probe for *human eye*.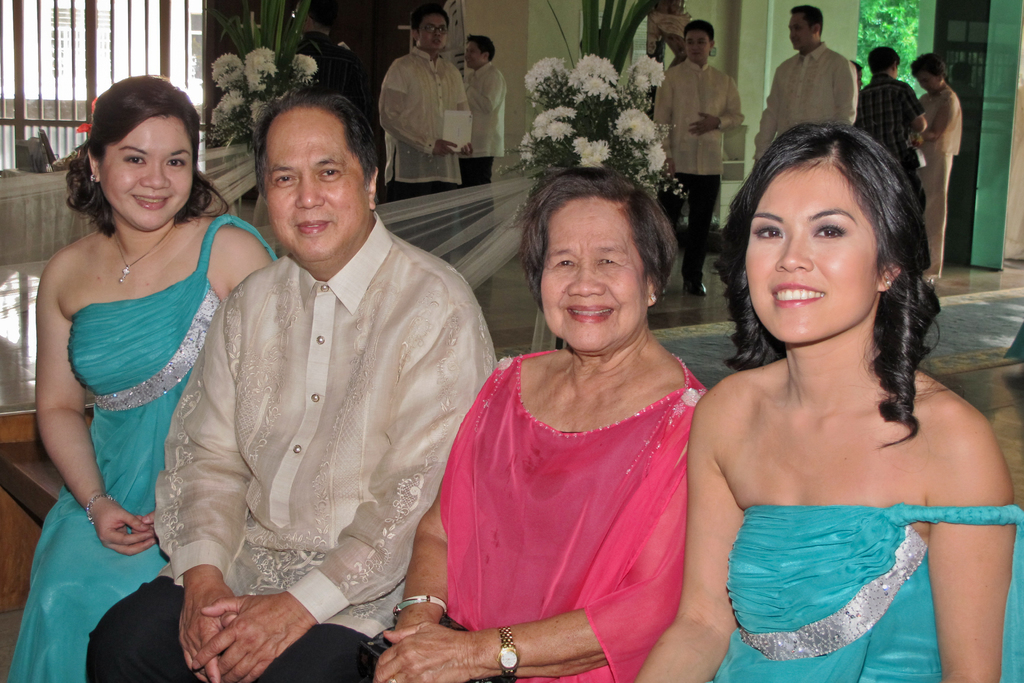
Probe result: 316:167:342:181.
